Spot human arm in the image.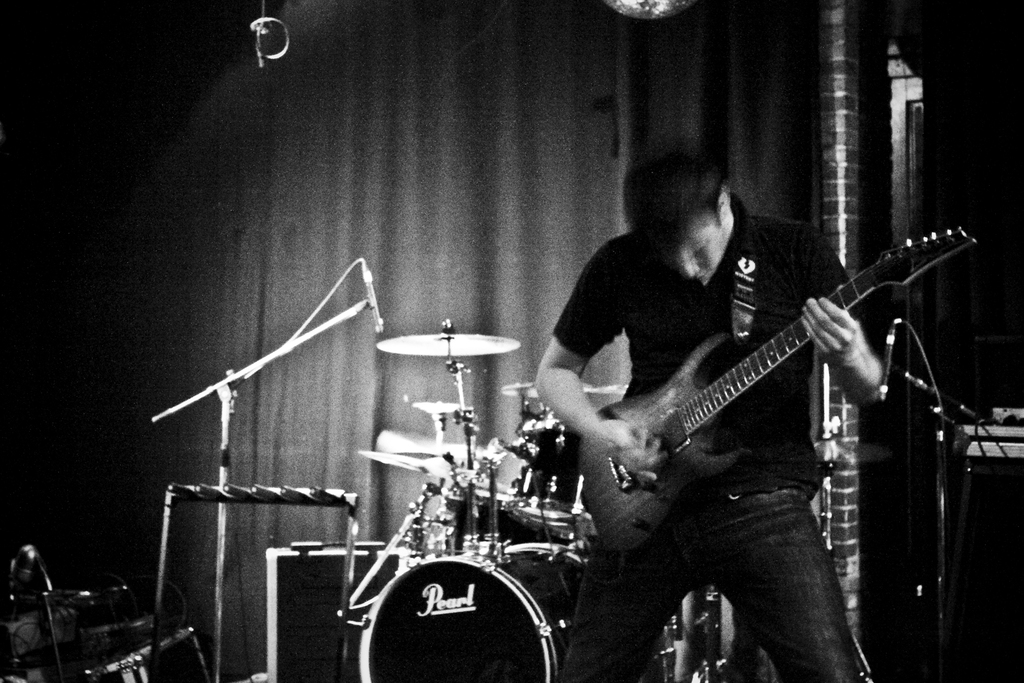
human arm found at 796 225 890 403.
